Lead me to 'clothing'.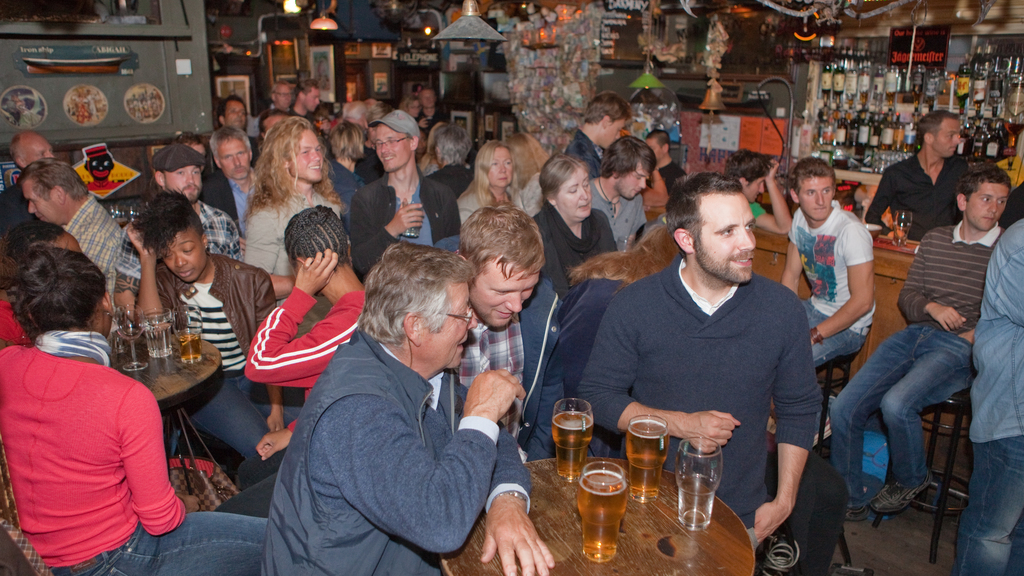
Lead to [x1=780, y1=198, x2=879, y2=364].
